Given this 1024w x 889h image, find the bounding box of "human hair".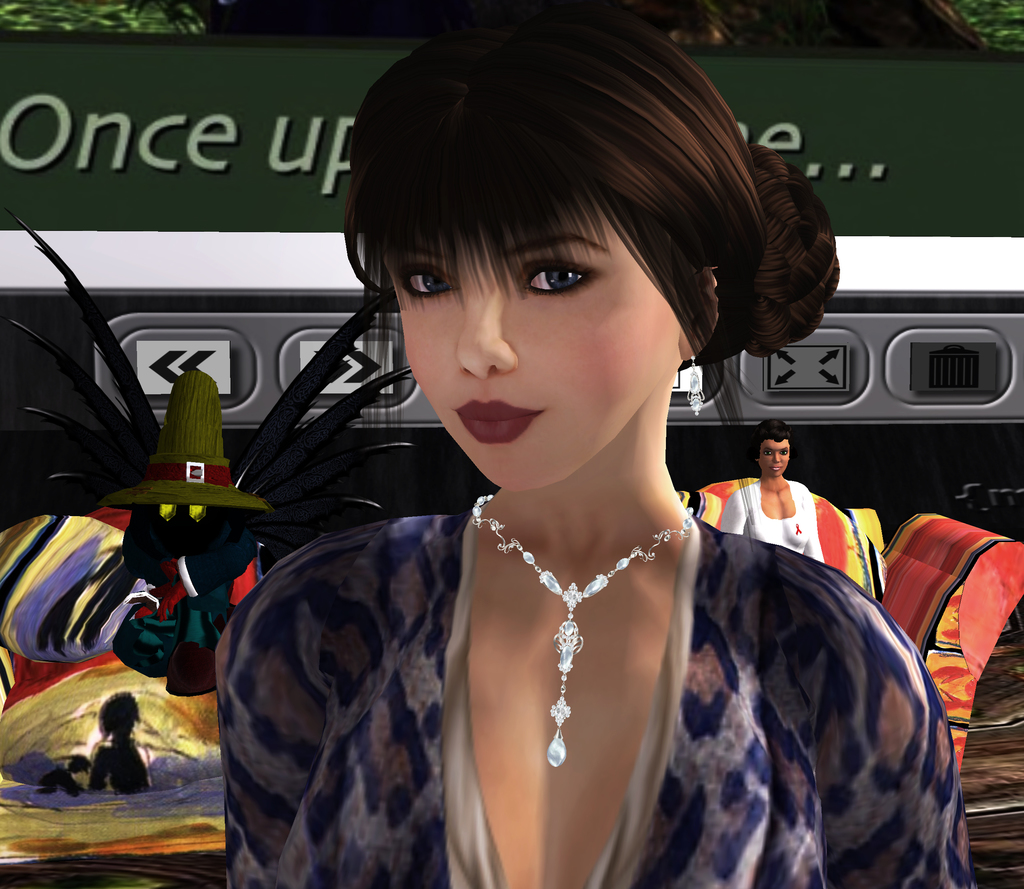
(left=748, top=420, right=788, bottom=460).
